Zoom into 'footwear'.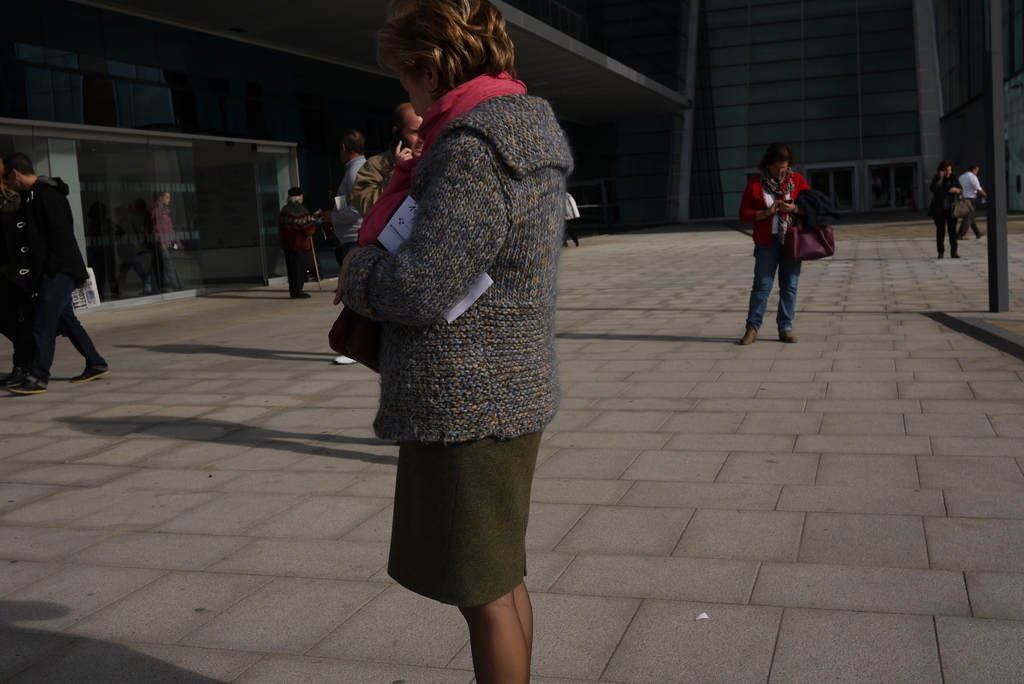
Zoom target: x1=957 y1=234 x2=968 y2=241.
